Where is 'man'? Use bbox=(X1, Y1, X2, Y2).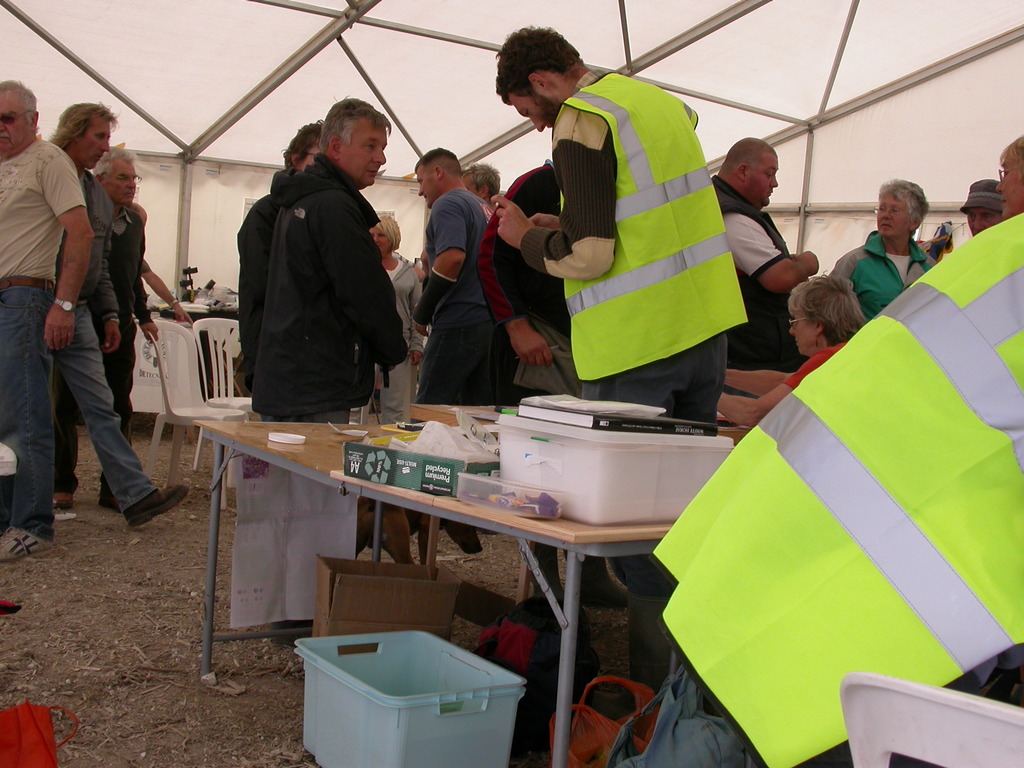
bbox=(229, 117, 385, 396).
